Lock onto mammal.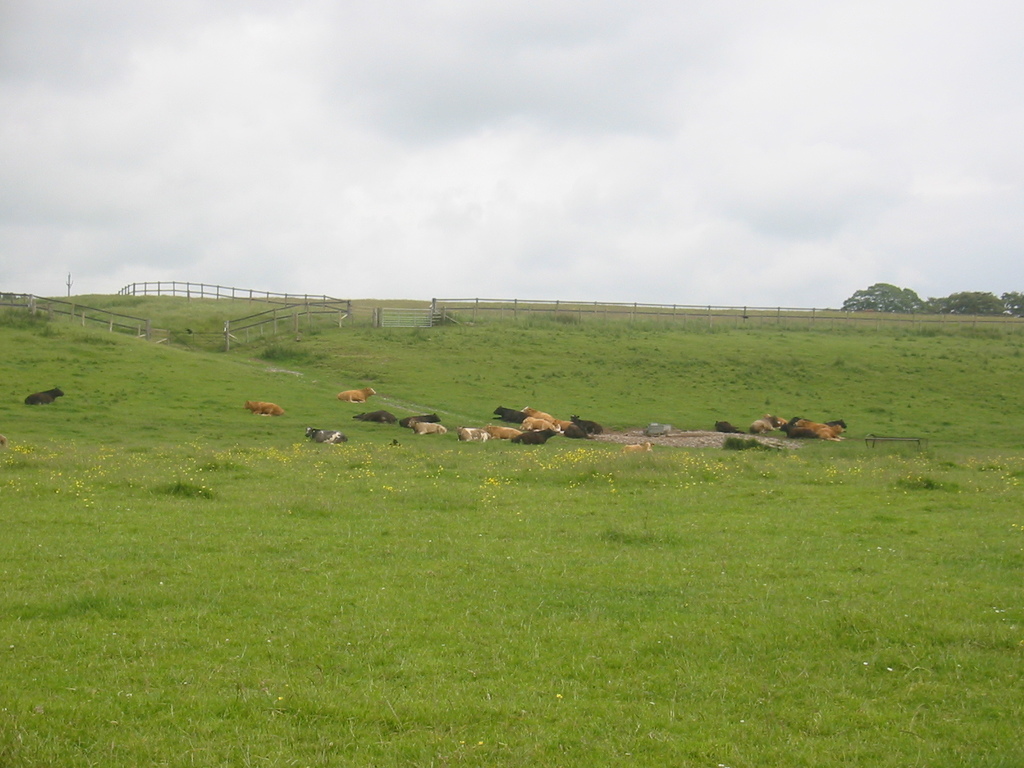
Locked: {"left": 562, "top": 424, "right": 591, "bottom": 440}.
